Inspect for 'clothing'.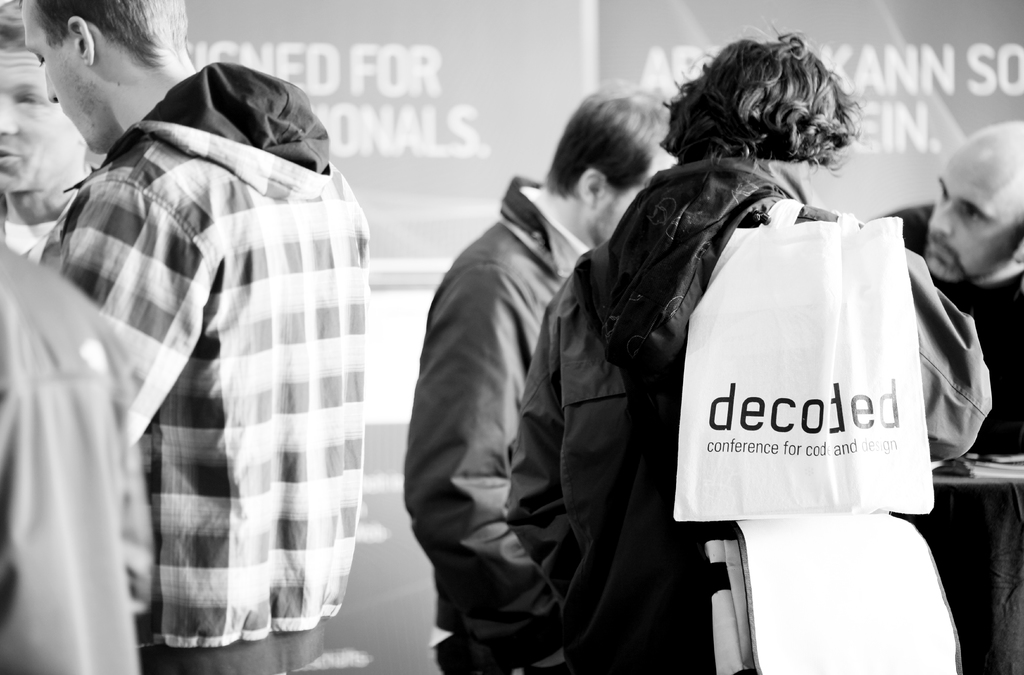
Inspection: 17, 57, 358, 674.
